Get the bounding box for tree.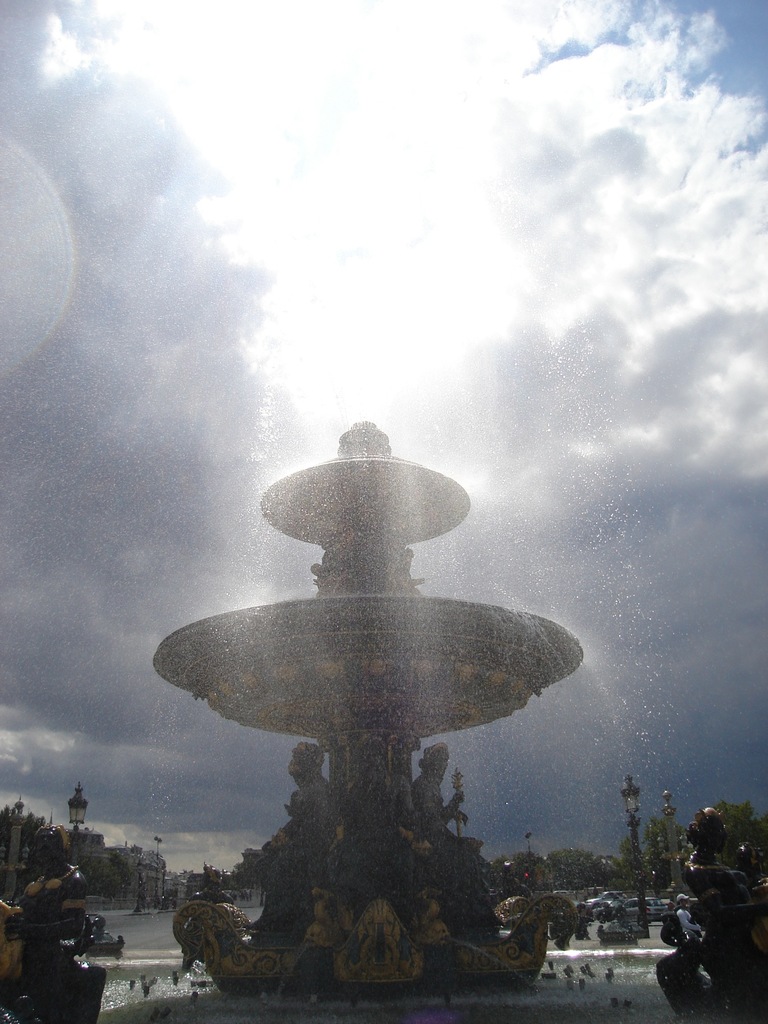
x1=0, y1=803, x2=57, y2=925.
